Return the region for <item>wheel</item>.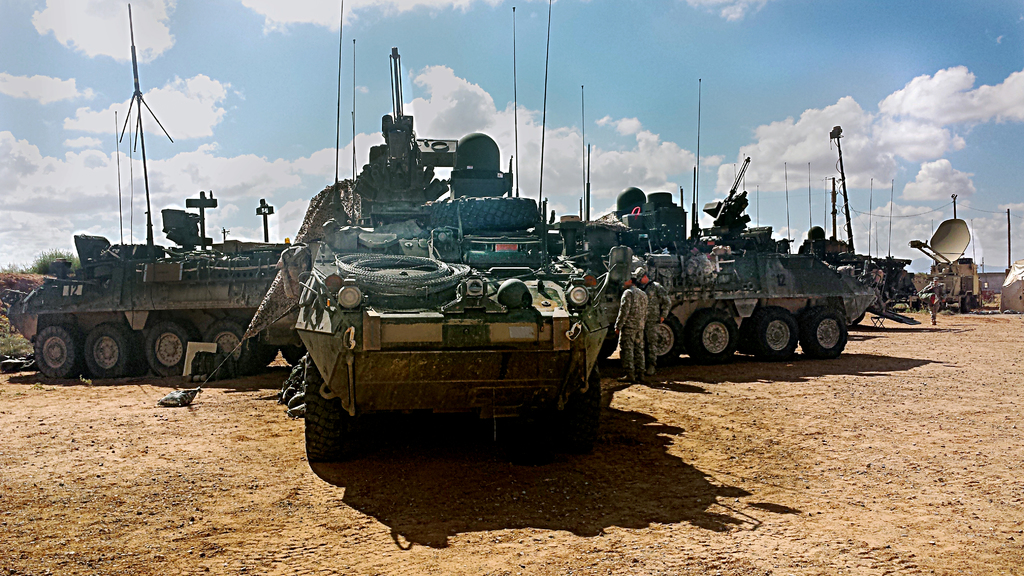
800 307 847 359.
